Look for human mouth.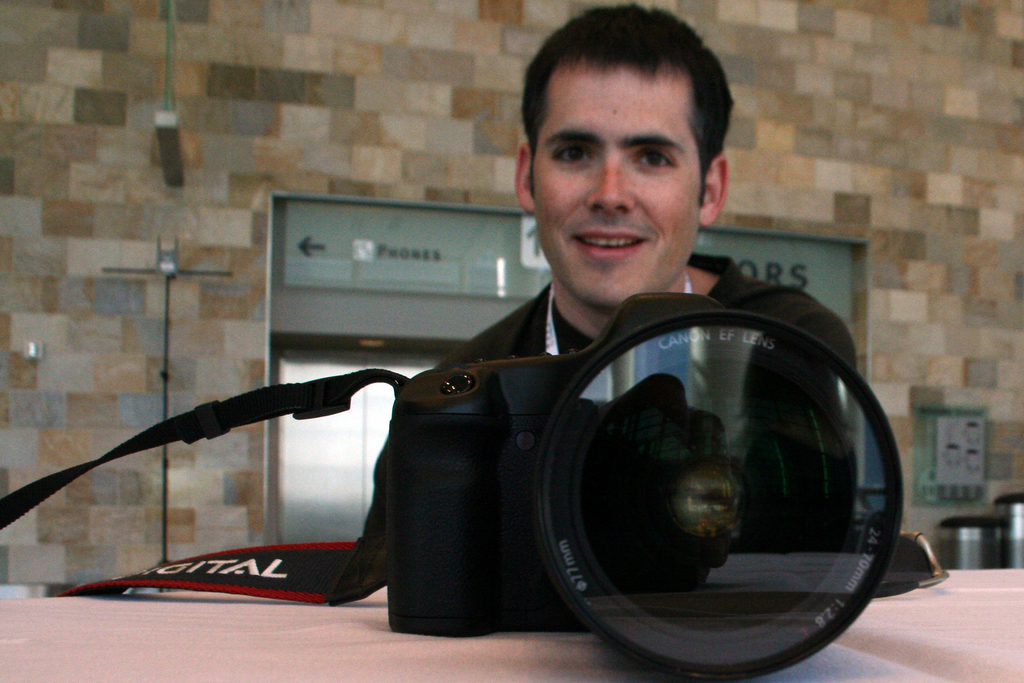
Found: 573,230,648,259.
